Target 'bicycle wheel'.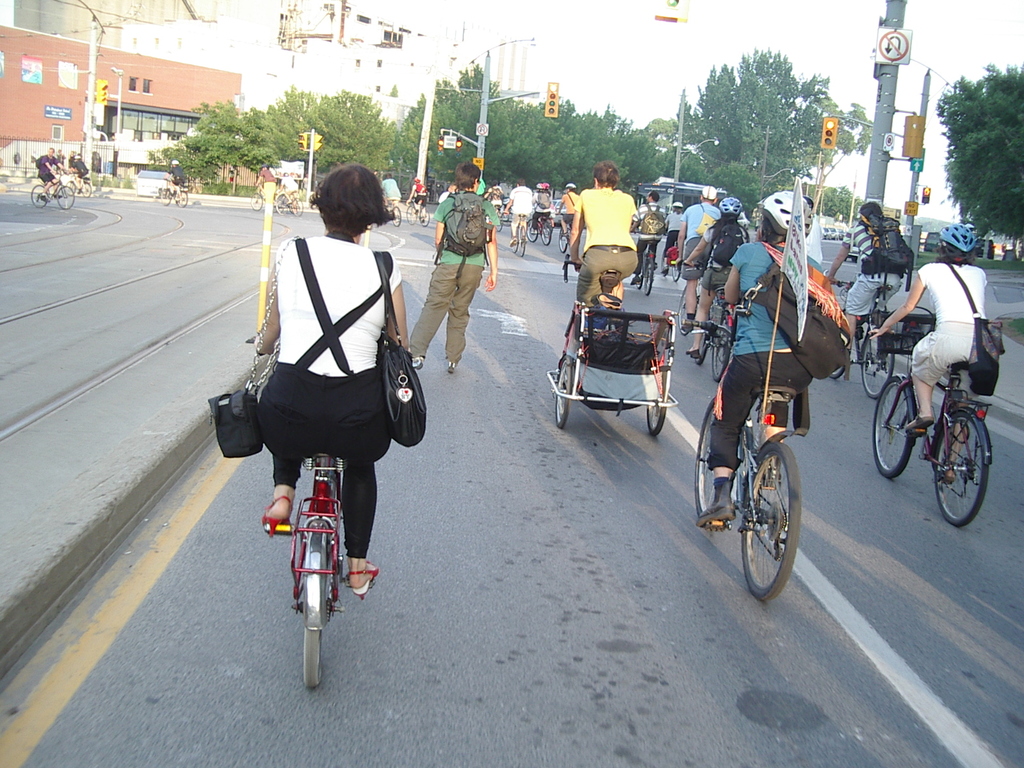
Target region: BBox(558, 230, 568, 252).
